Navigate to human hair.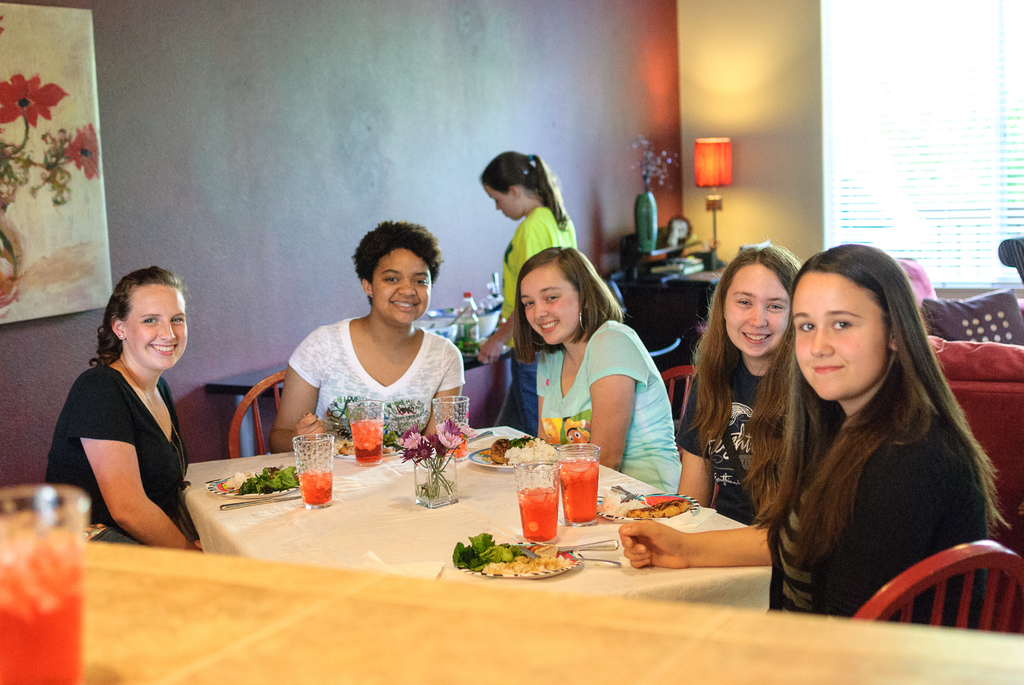
Navigation target: [349, 219, 444, 308].
